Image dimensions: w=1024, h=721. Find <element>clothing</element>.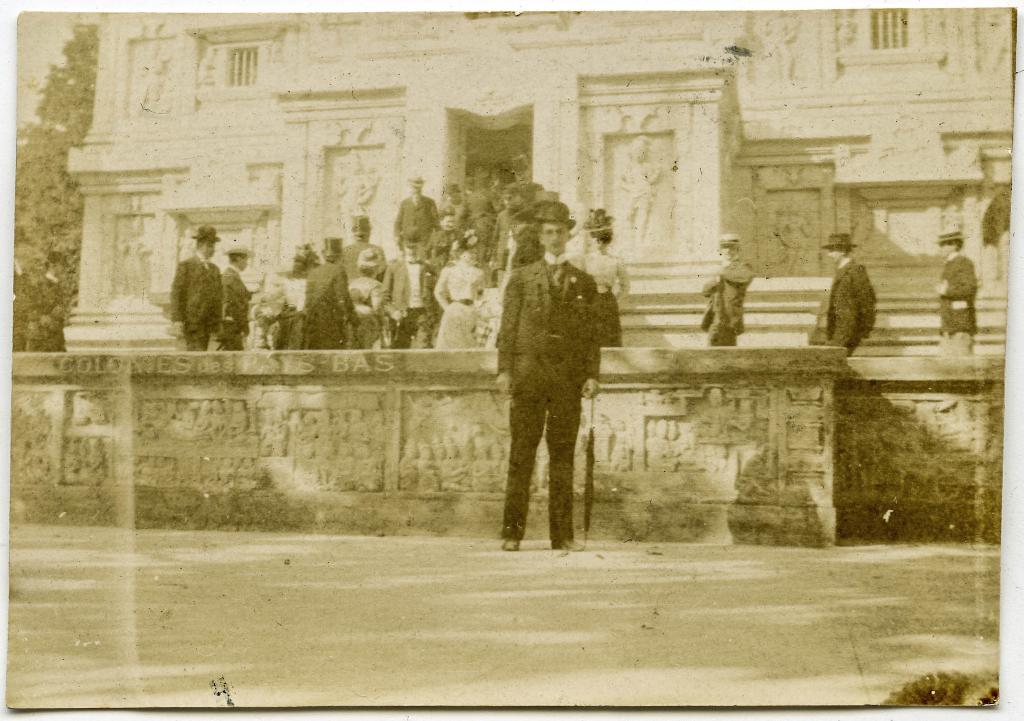
[left=424, top=225, right=461, bottom=278].
